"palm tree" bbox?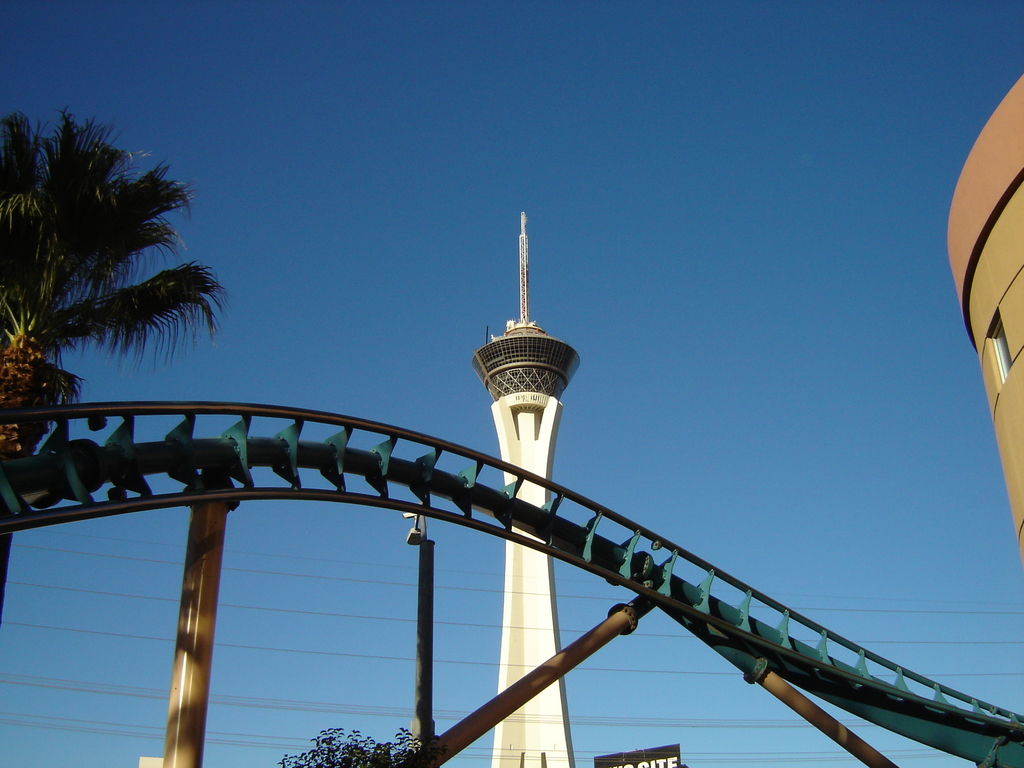
l=0, t=109, r=236, b=680
